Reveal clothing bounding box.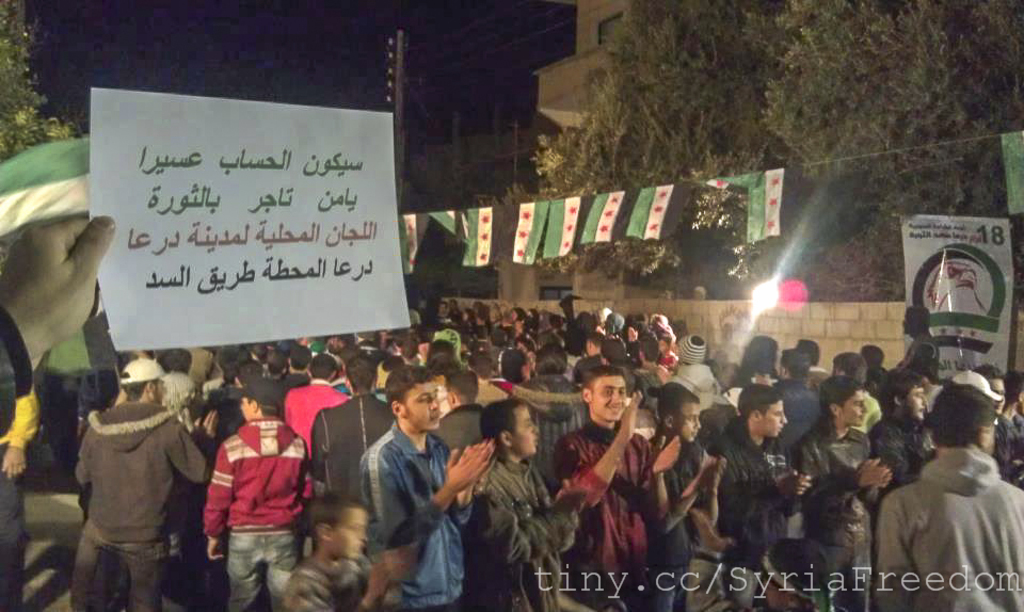
Revealed: (x1=76, y1=403, x2=206, y2=611).
